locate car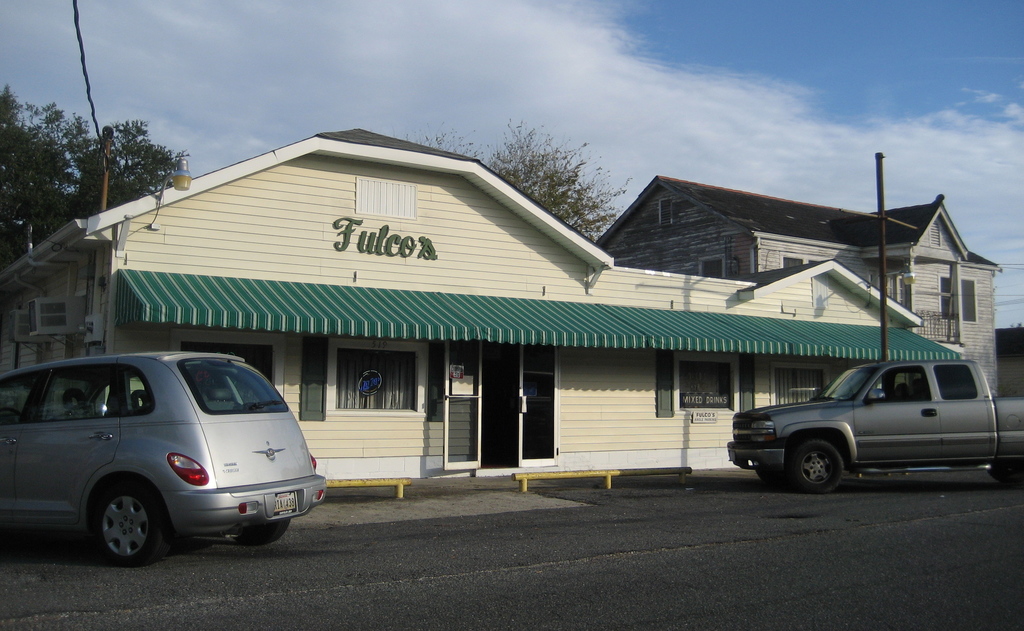
crop(0, 337, 324, 574)
